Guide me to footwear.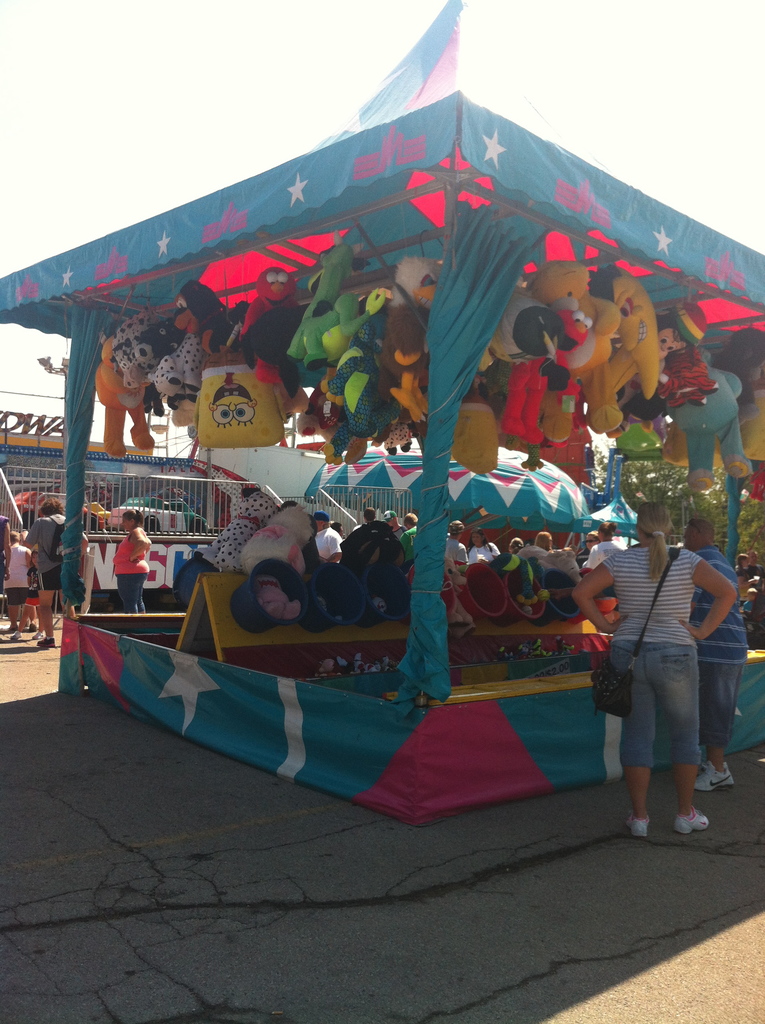
Guidance: pyautogui.locateOnScreen(695, 762, 734, 793).
